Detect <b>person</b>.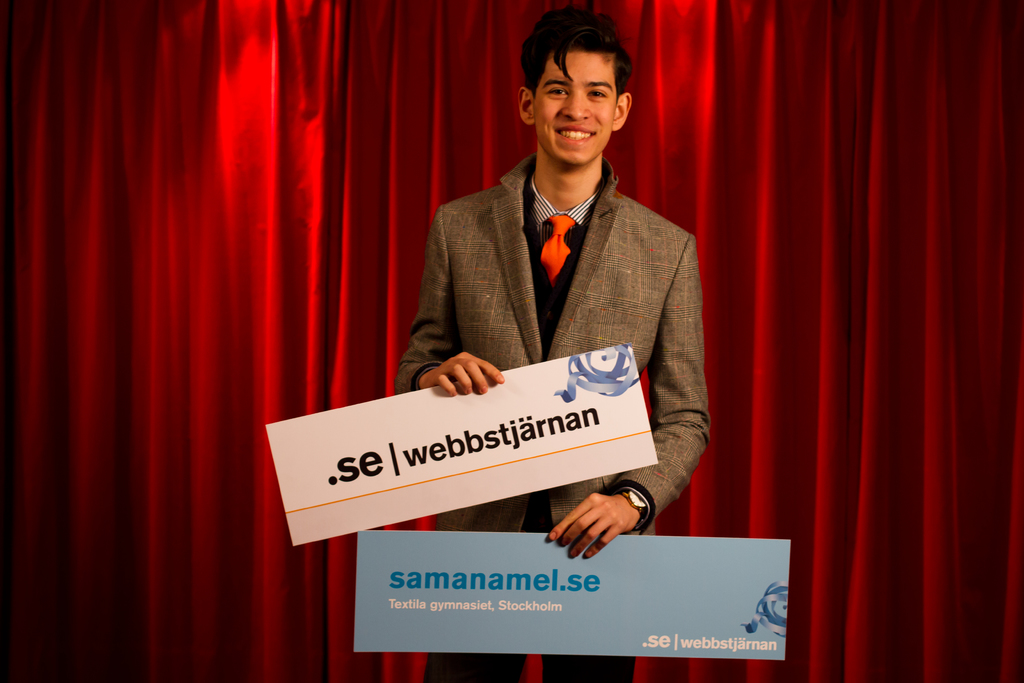
Detected at <bbox>388, 30, 720, 559</bbox>.
